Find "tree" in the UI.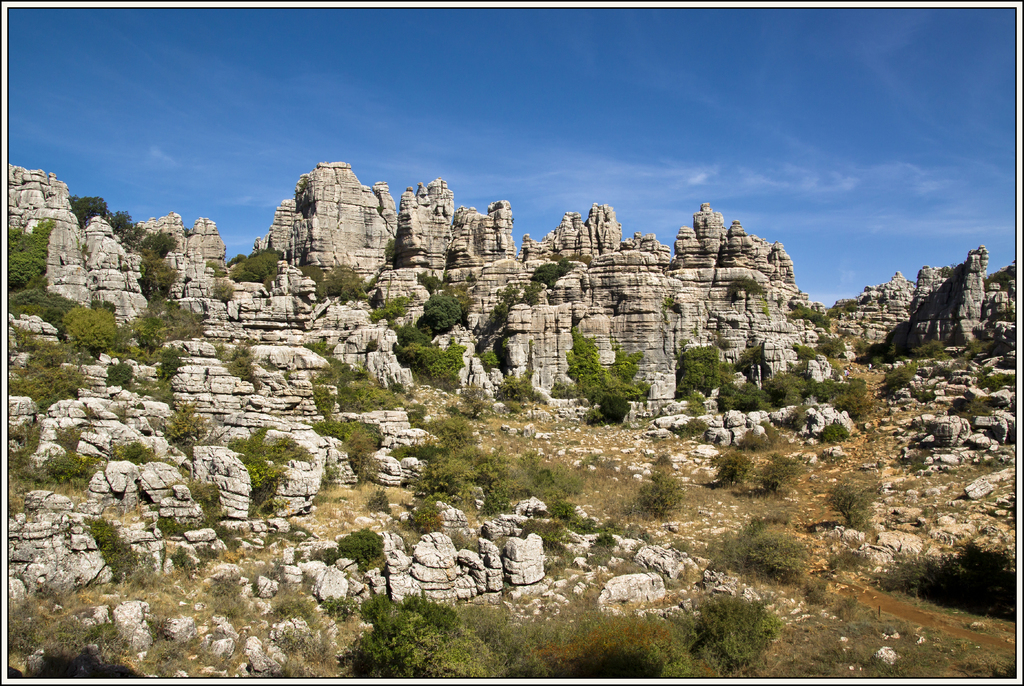
UI element at 425, 295, 467, 330.
